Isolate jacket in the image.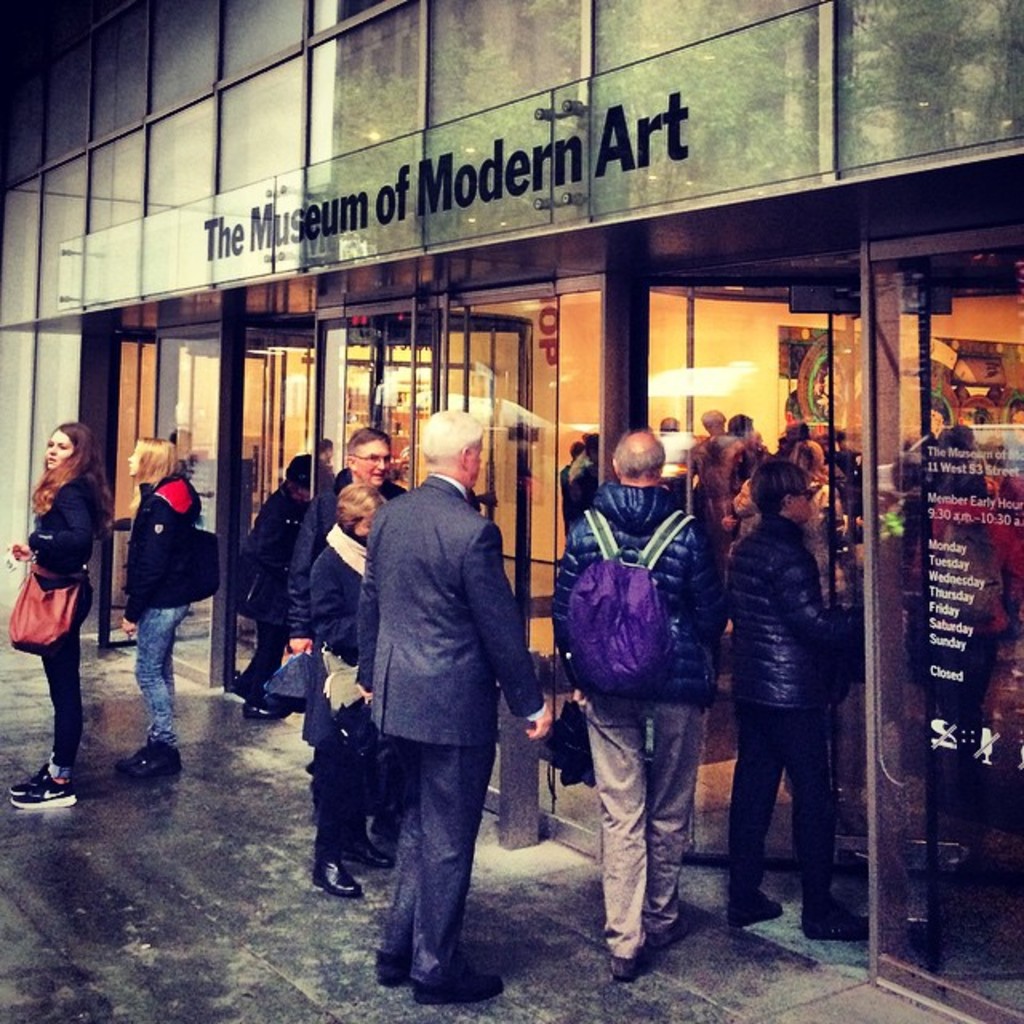
Isolated region: {"left": 283, "top": 462, "right": 411, "bottom": 629}.
